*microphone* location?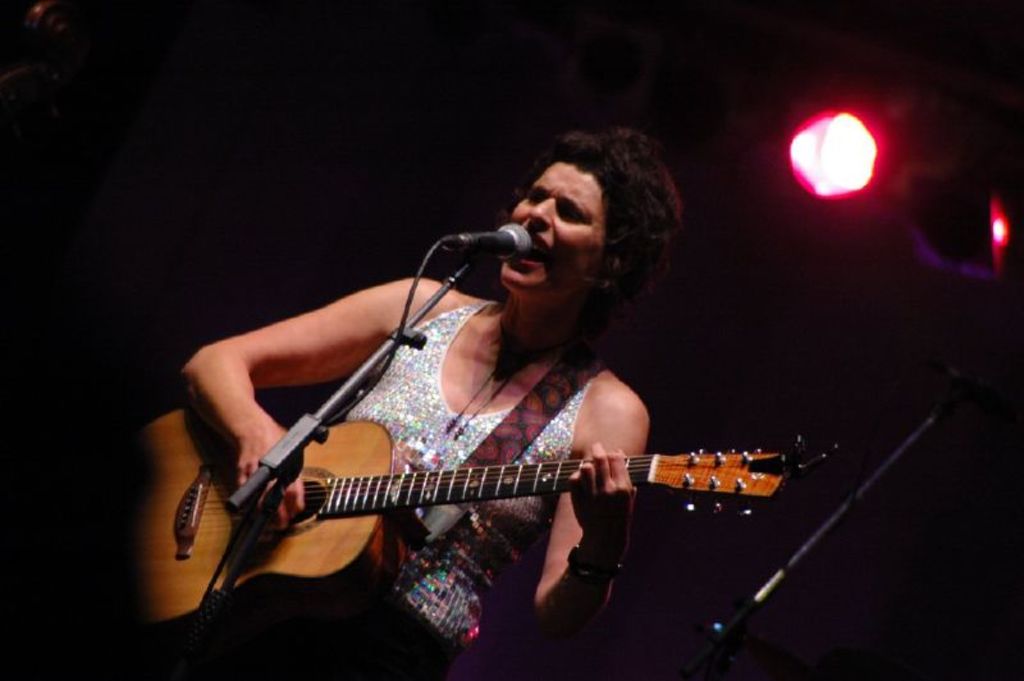
detection(422, 221, 554, 274)
